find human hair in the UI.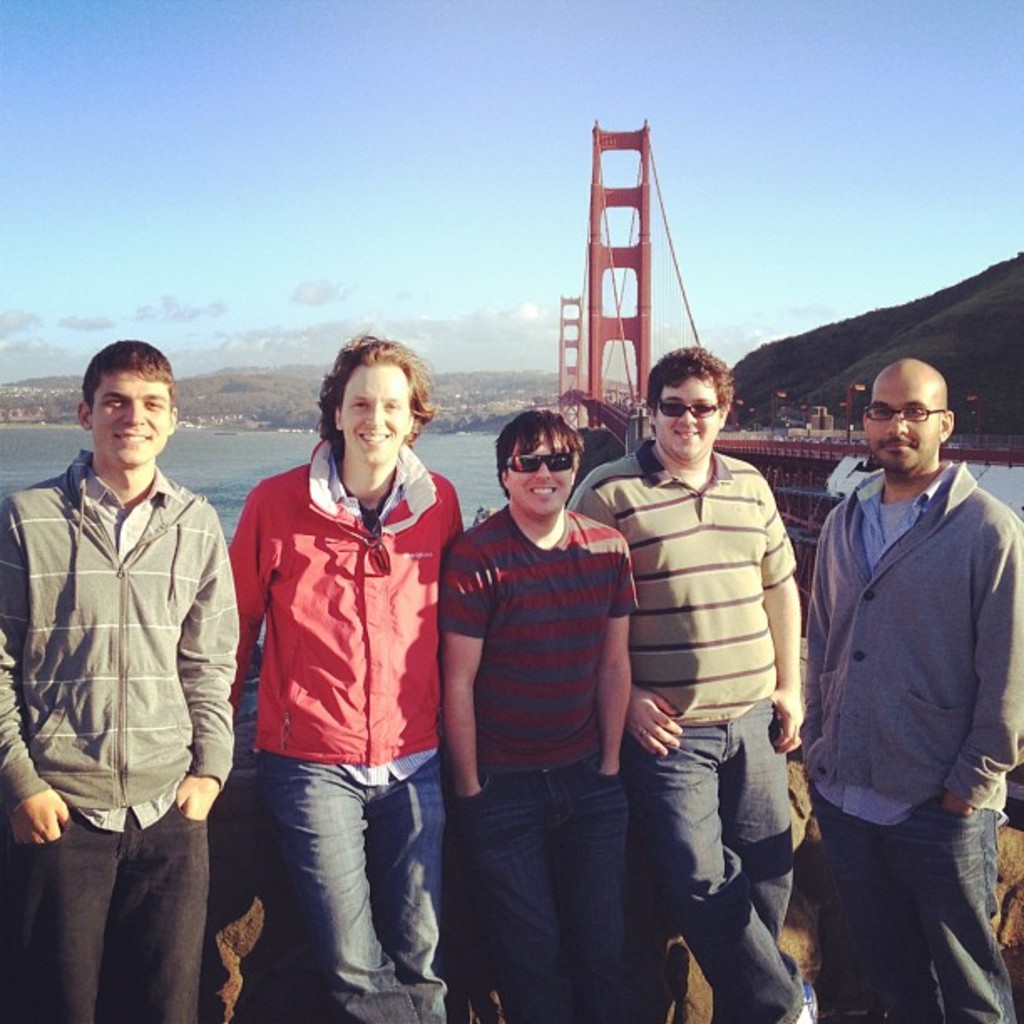
UI element at bbox(494, 408, 584, 502).
